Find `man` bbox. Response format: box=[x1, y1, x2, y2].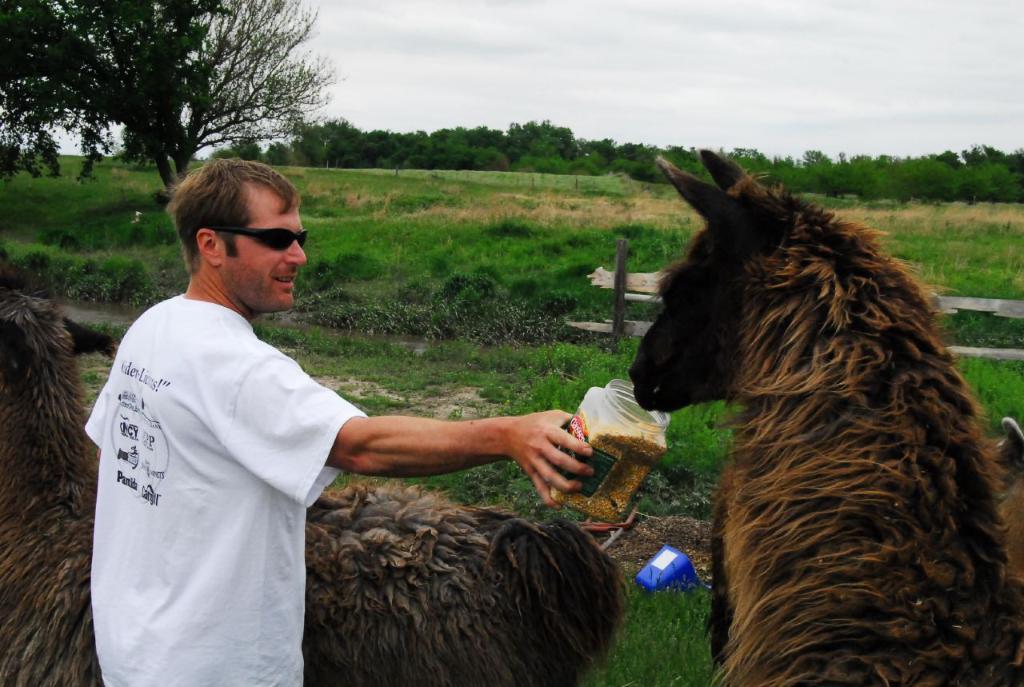
box=[80, 169, 519, 661].
